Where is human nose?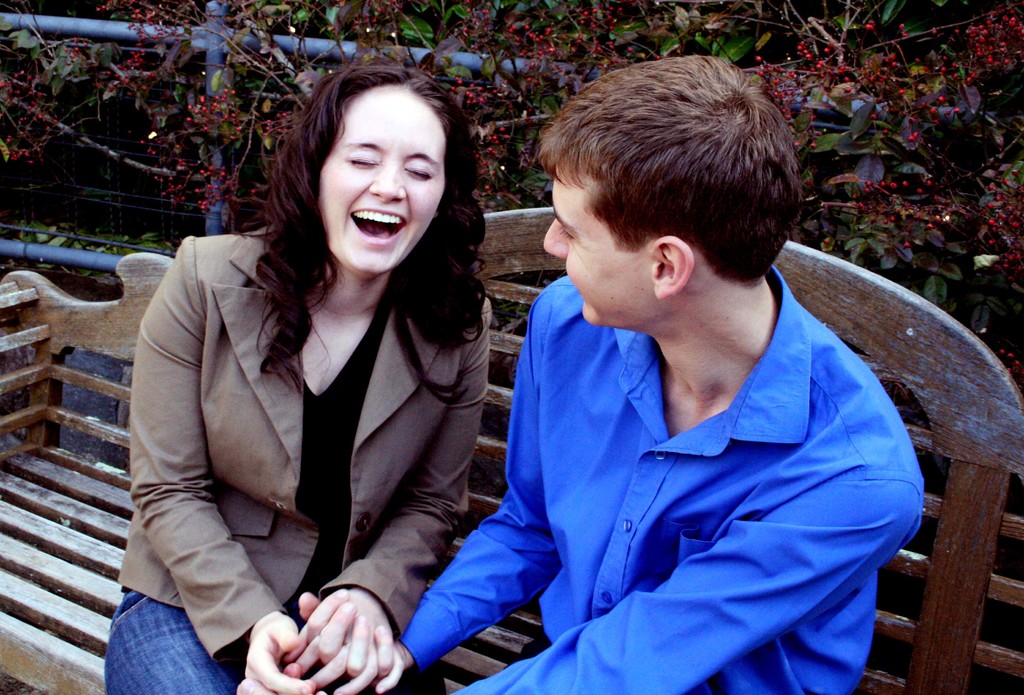
bbox=(538, 211, 577, 257).
